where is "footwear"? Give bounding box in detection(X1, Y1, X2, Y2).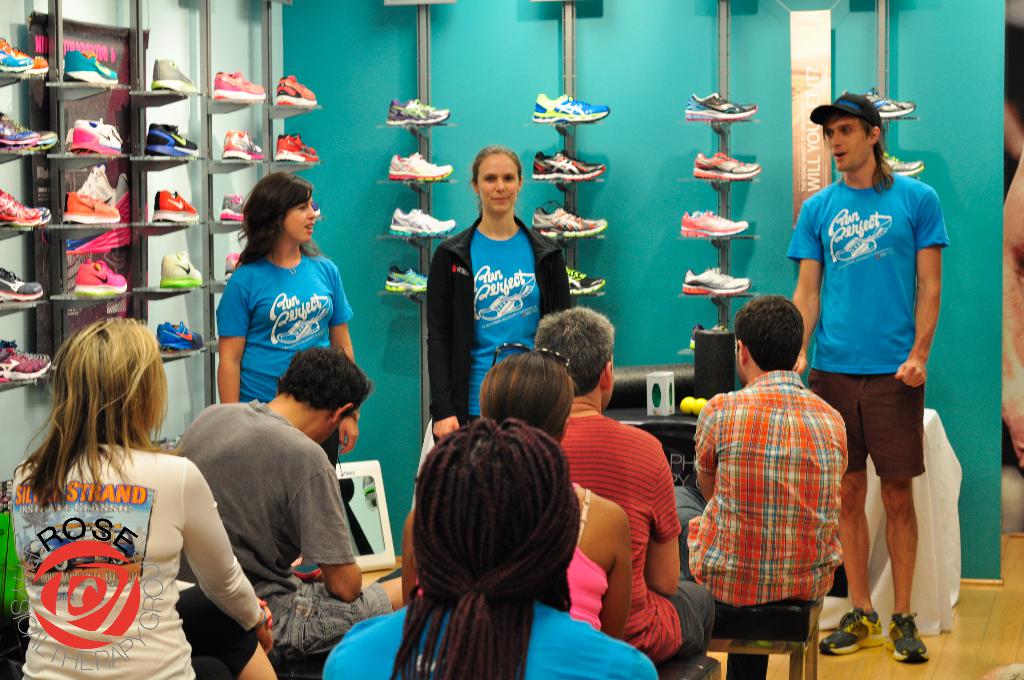
detection(156, 320, 202, 353).
